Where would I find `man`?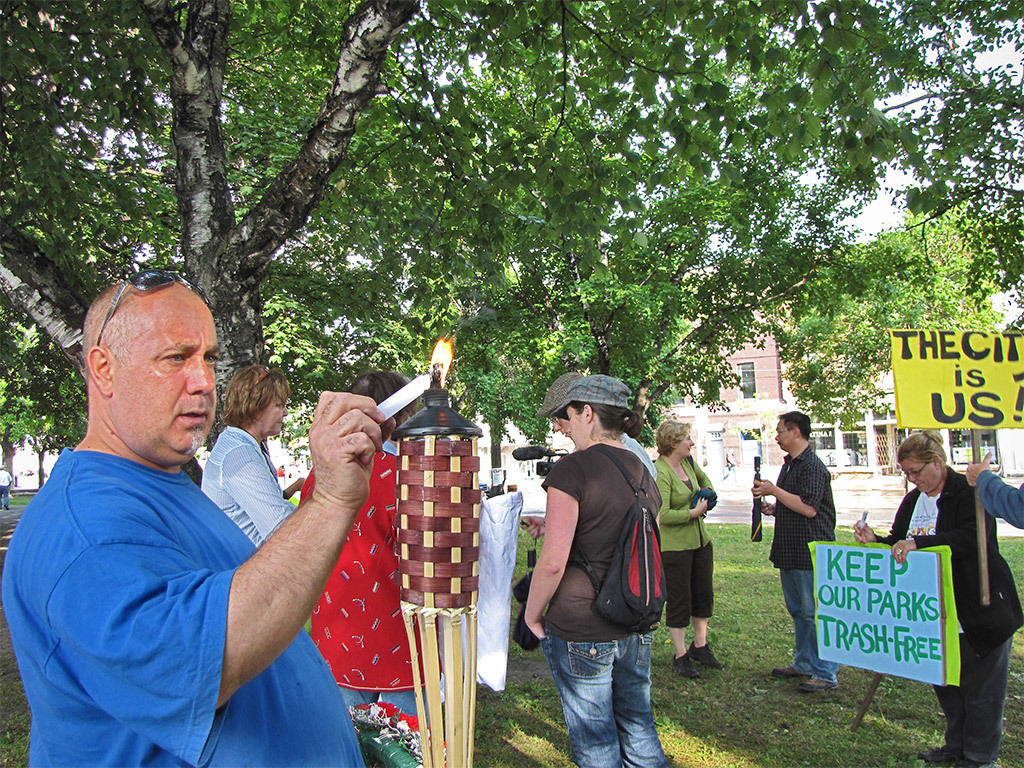
At [751, 410, 837, 693].
